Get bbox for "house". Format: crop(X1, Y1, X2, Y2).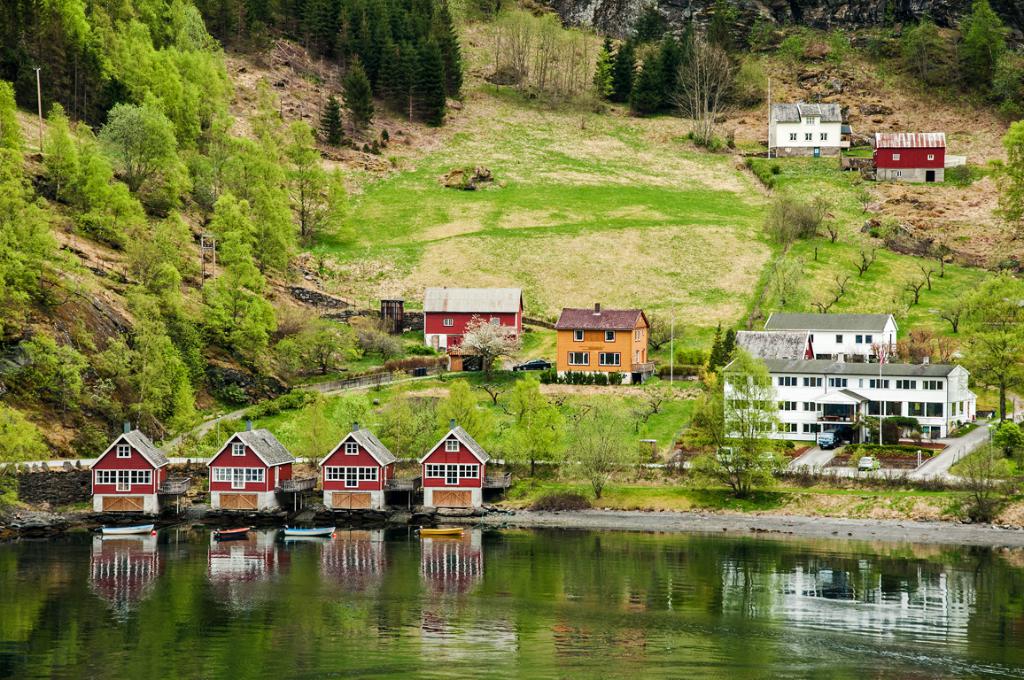
crop(550, 295, 663, 389).
